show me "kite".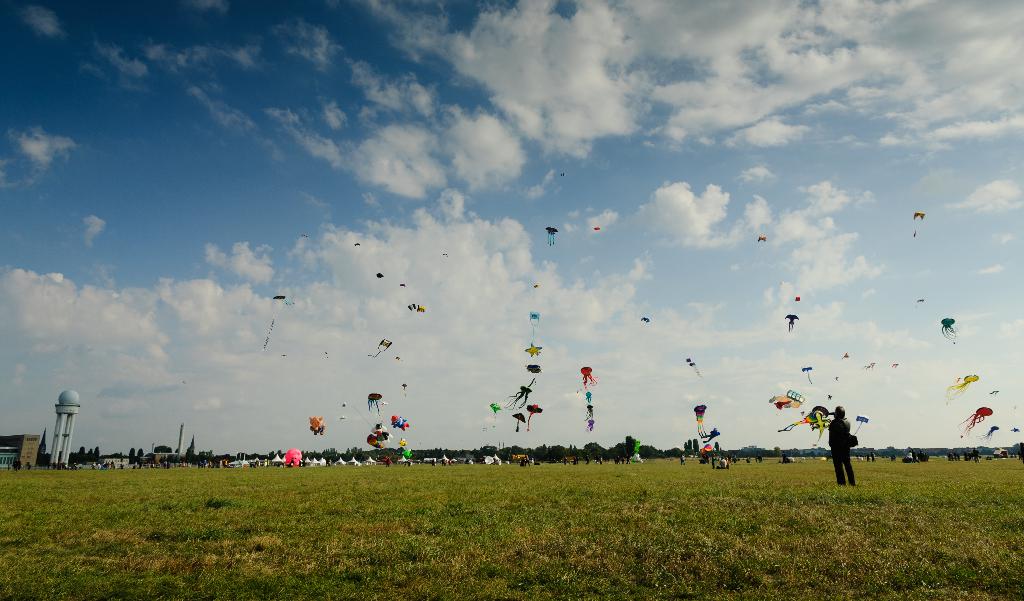
"kite" is here: rect(703, 428, 721, 443).
